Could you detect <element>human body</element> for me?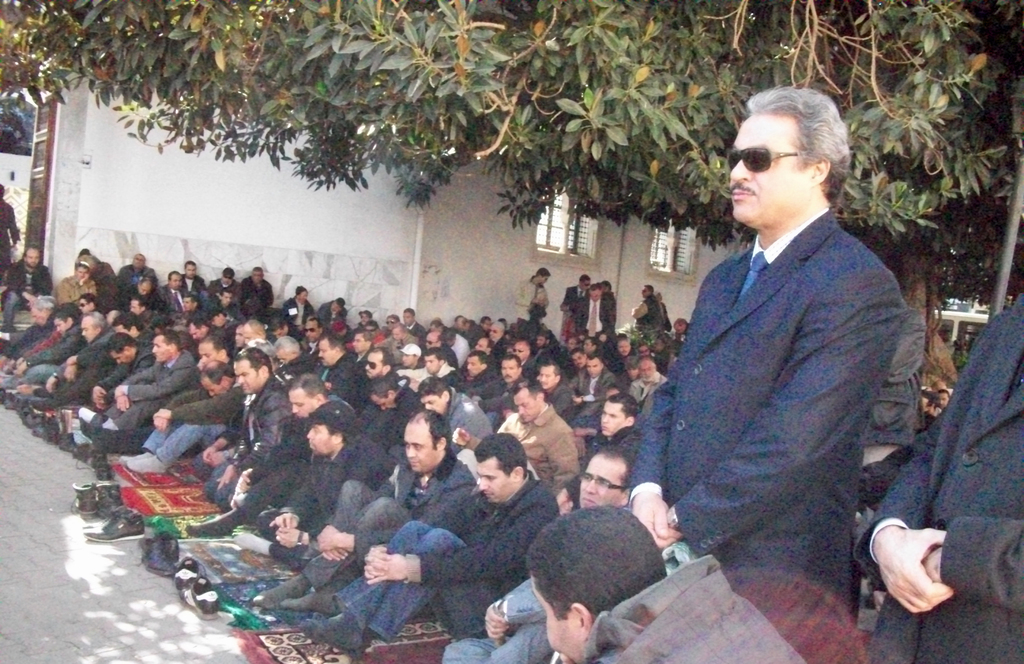
Detection result: bbox=[209, 287, 239, 318].
